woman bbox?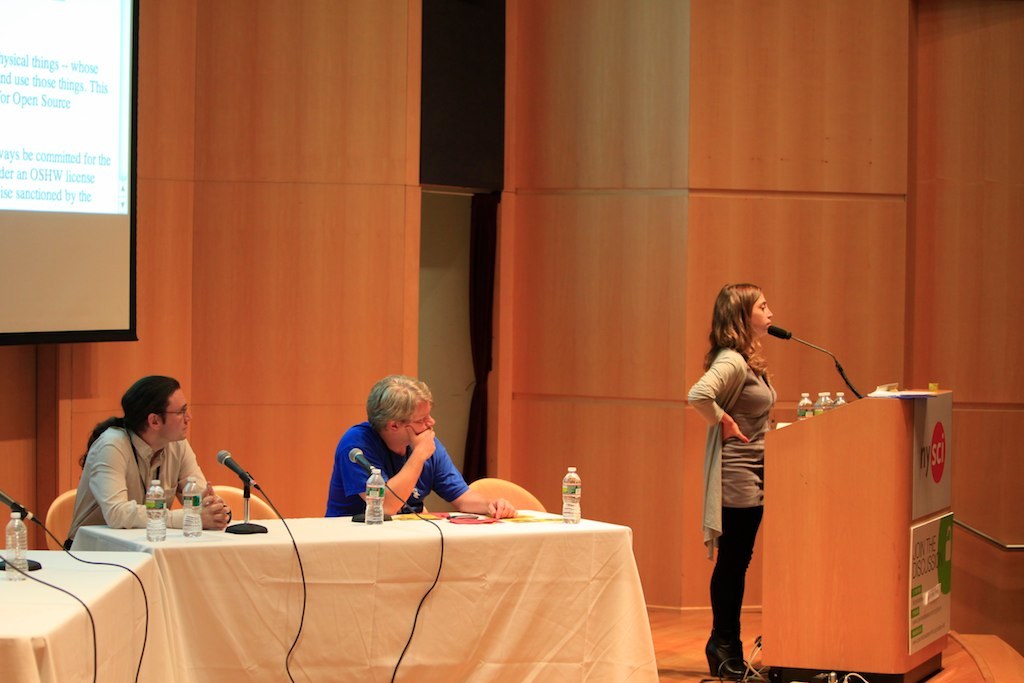
left=692, top=293, right=813, bottom=648
